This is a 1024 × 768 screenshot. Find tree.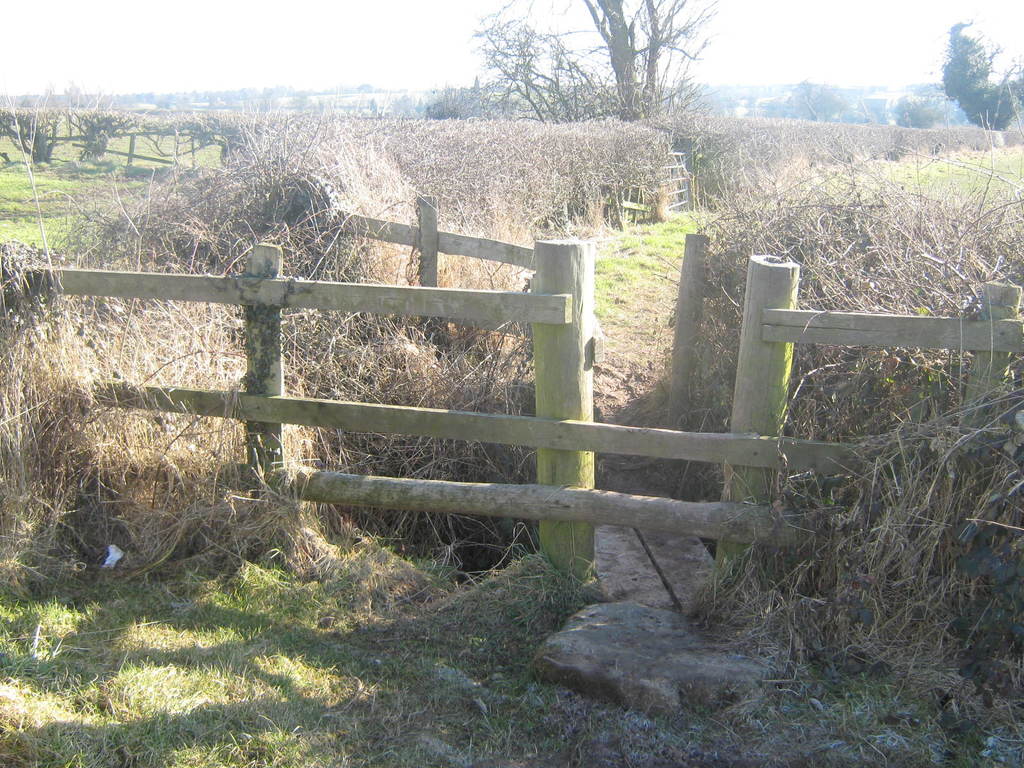
Bounding box: 778 71 842 129.
